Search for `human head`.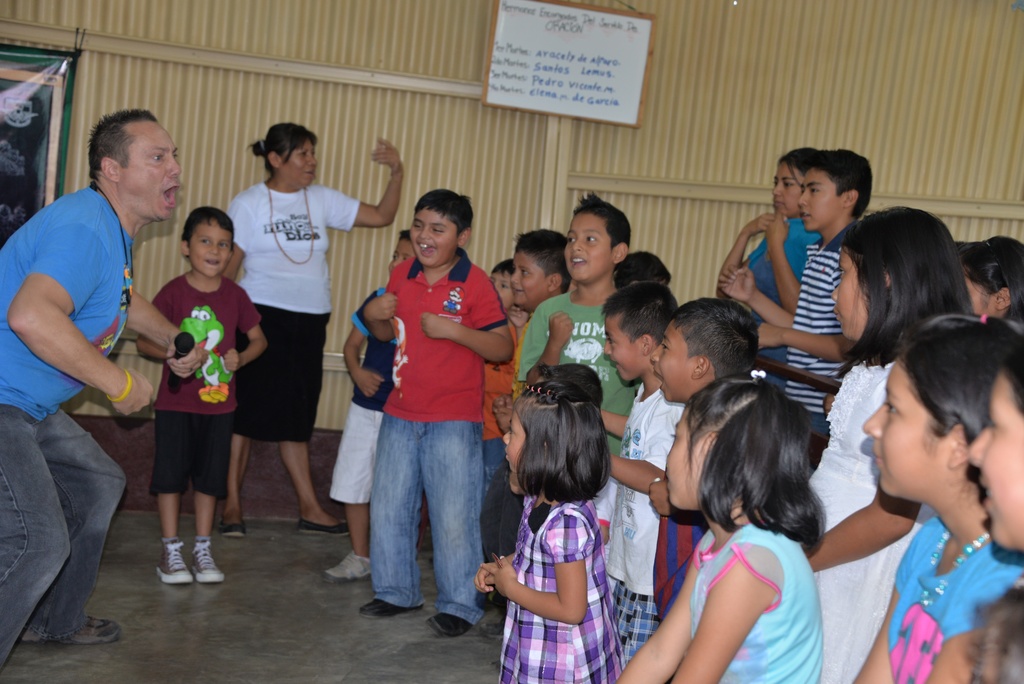
Found at l=864, t=311, r=1018, b=495.
